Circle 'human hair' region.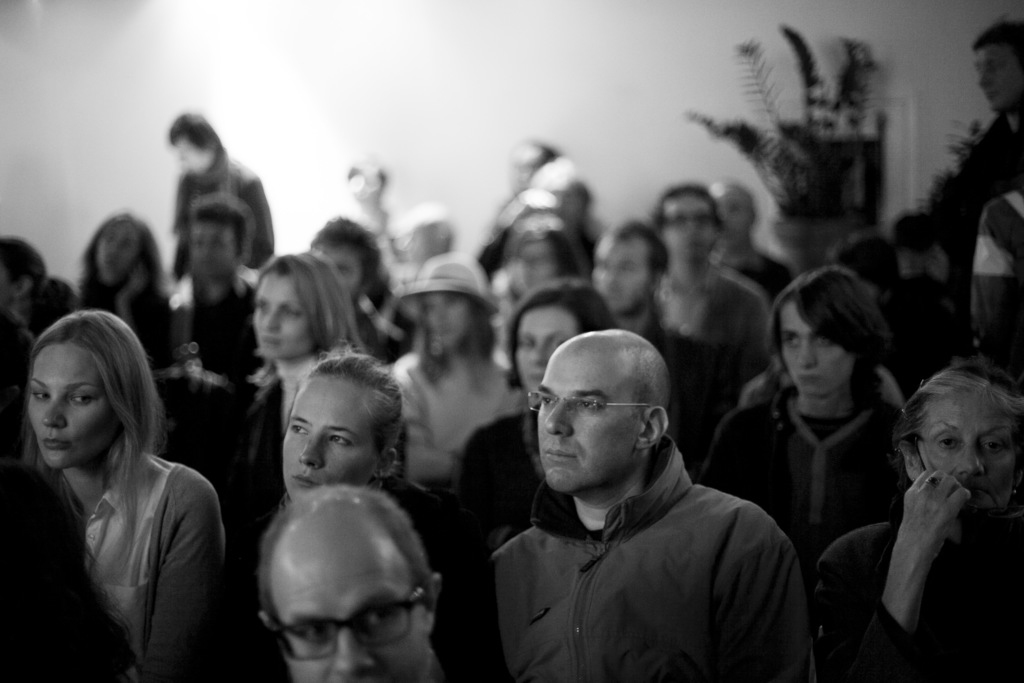
Region: x1=501 y1=278 x2=619 y2=393.
